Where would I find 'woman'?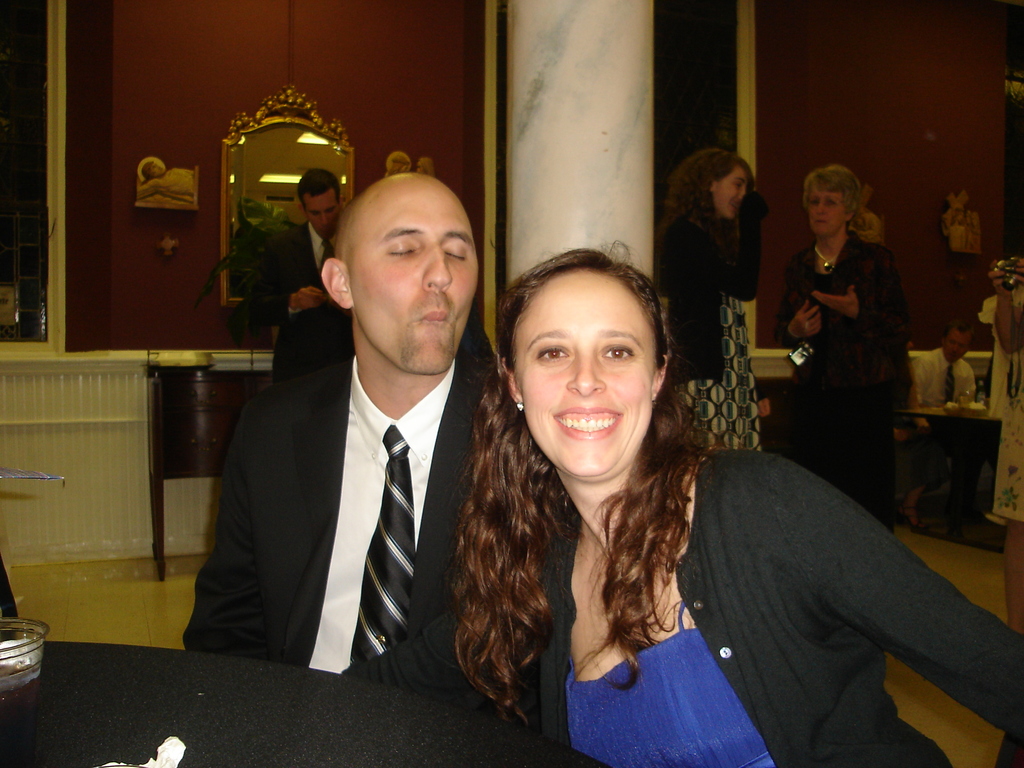
At BBox(989, 253, 1023, 631).
